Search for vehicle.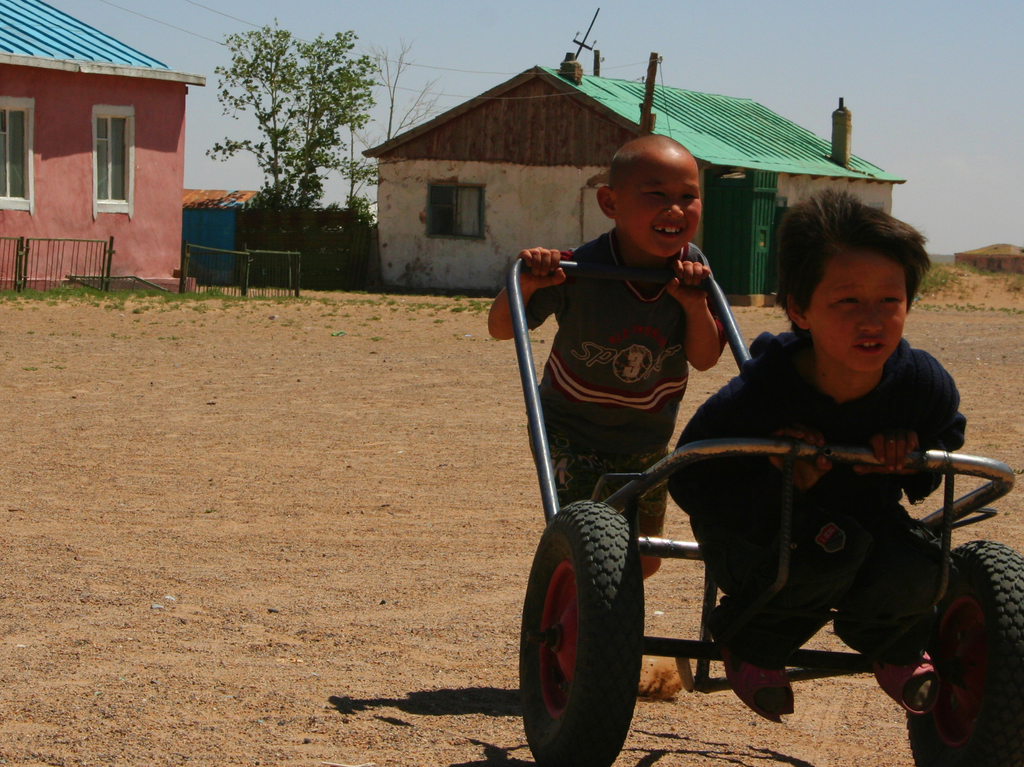
Found at {"x1": 504, "y1": 248, "x2": 1023, "y2": 766}.
